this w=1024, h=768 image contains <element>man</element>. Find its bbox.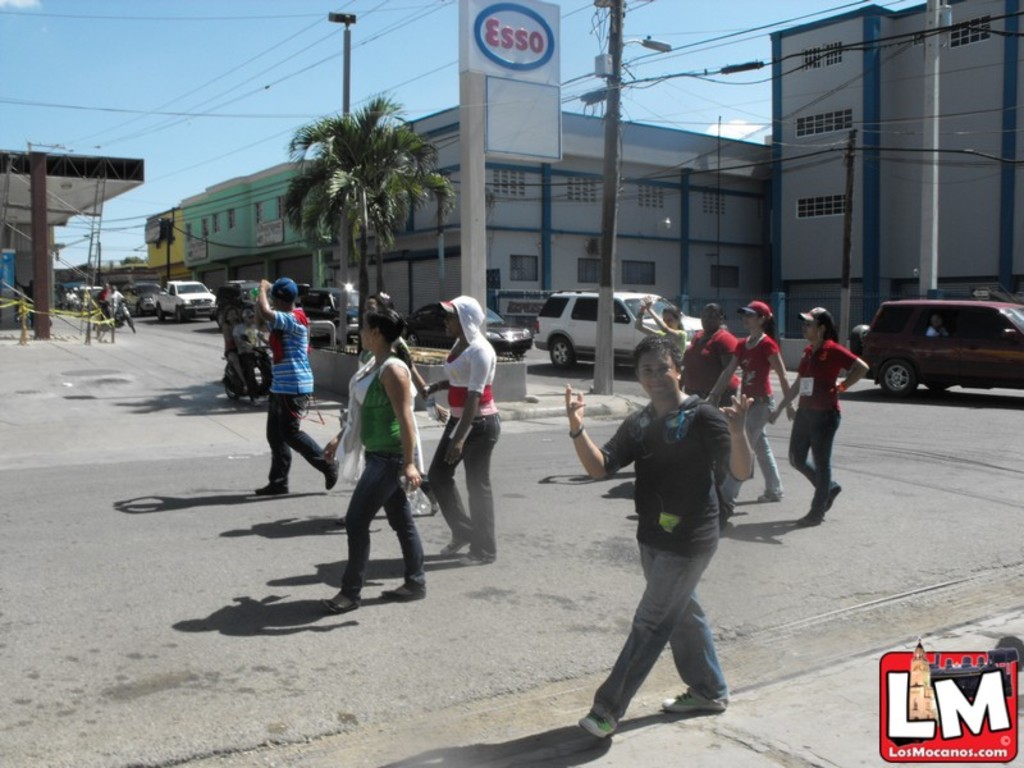
{"left": 572, "top": 335, "right": 750, "bottom": 748}.
